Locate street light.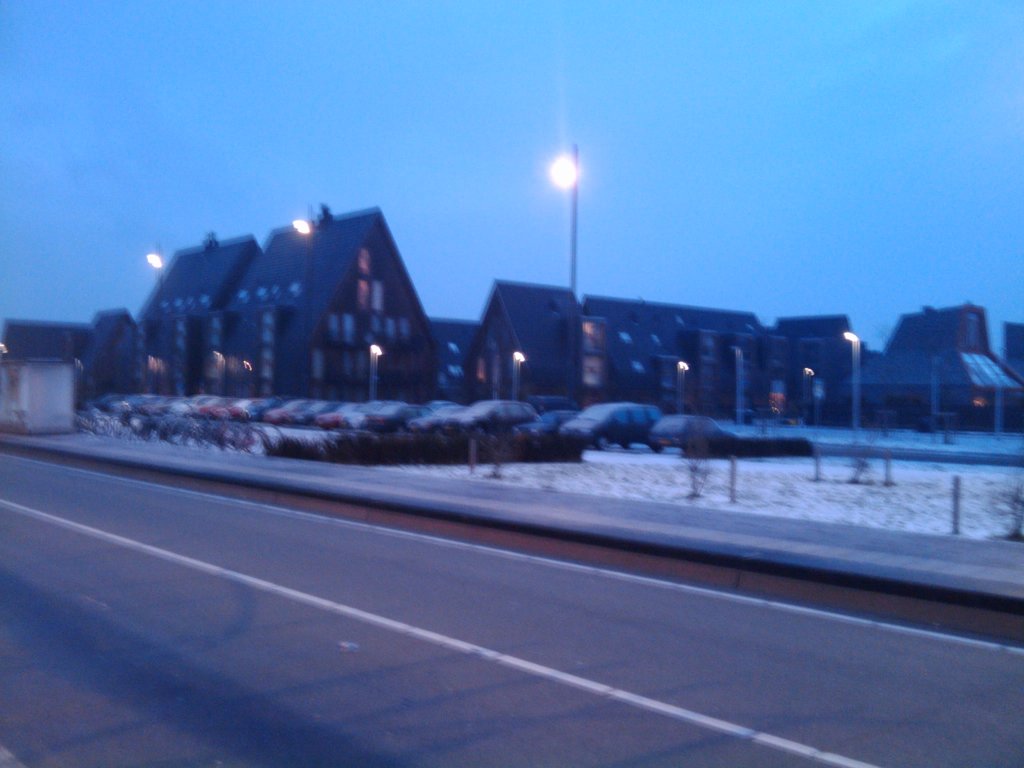
Bounding box: crop(826, 324, 856, 450).
